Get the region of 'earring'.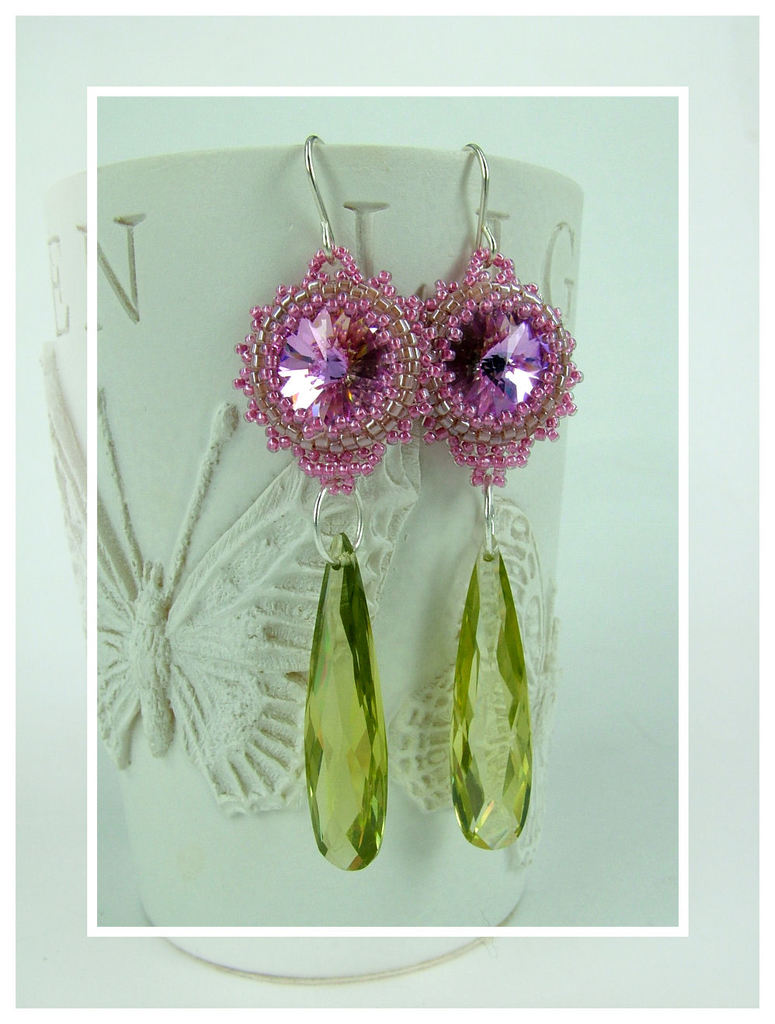
412/138/587/849.
